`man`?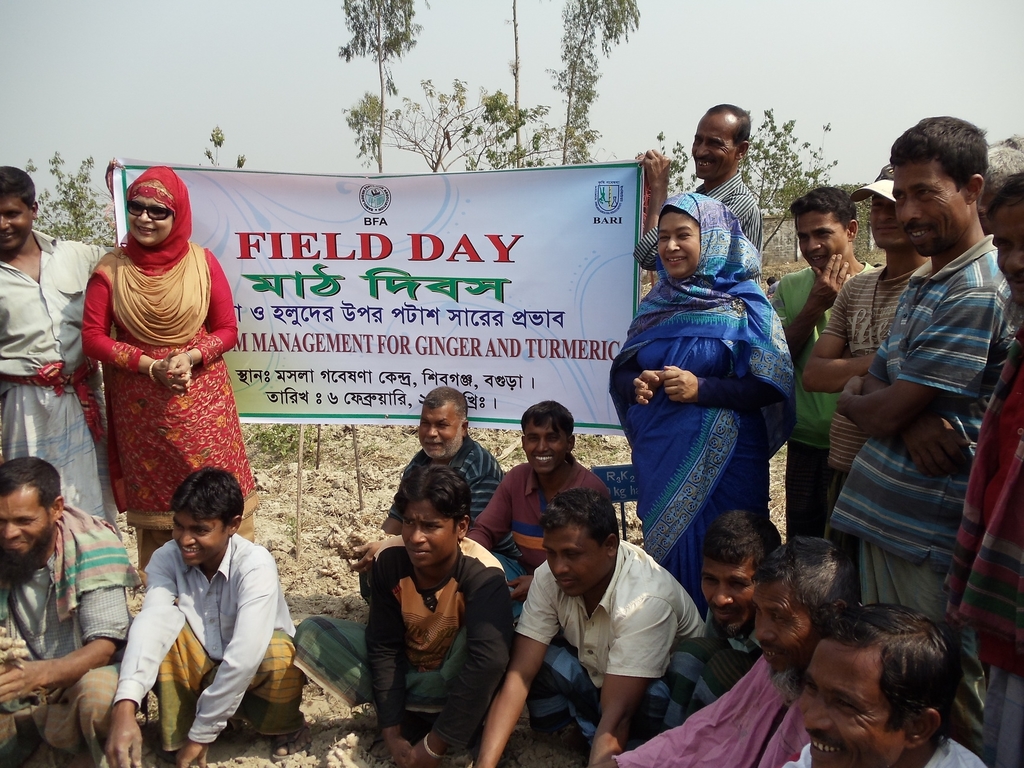
select_region(0, 454, 147, 767)
